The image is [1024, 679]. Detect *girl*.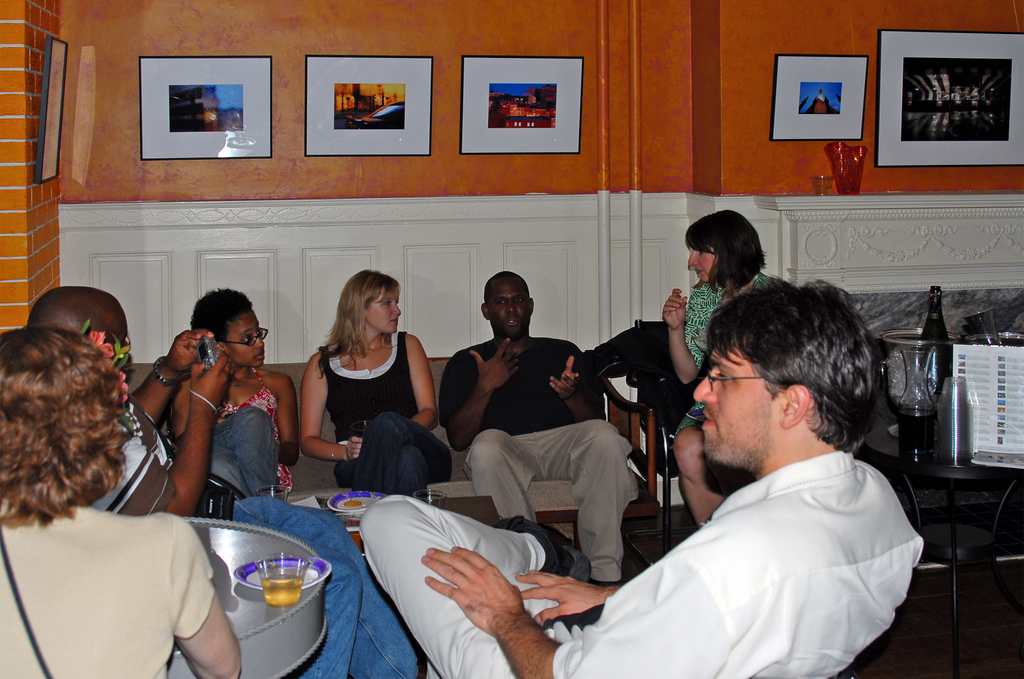
Detection: crop(0, 309, 243, 678).
